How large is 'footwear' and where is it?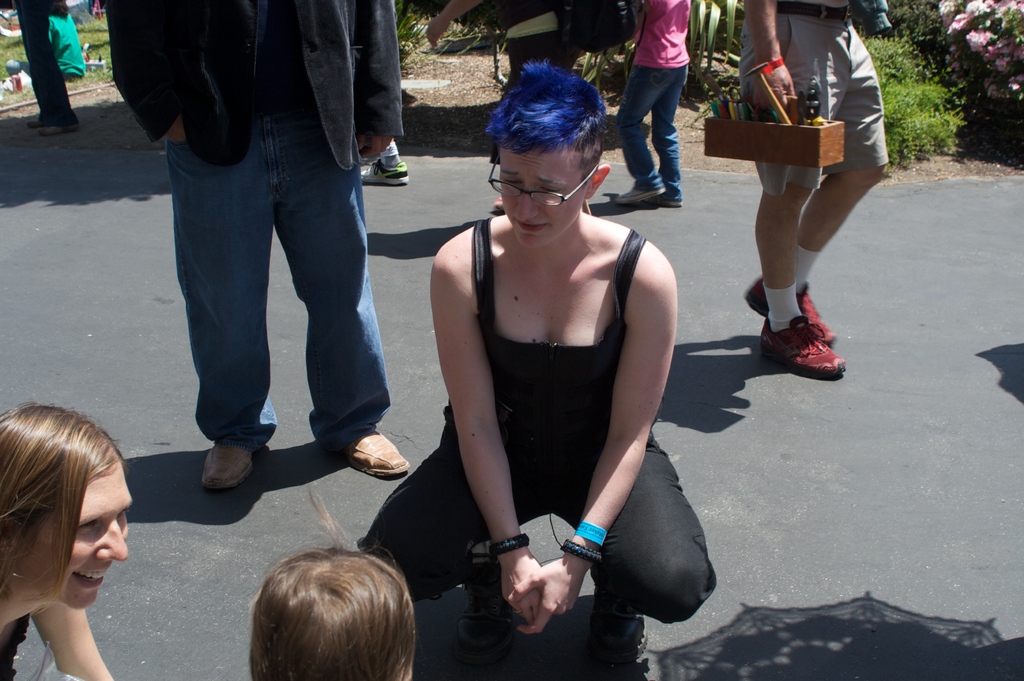
Bounding box: l=758, t=316, r=849, b=383.
